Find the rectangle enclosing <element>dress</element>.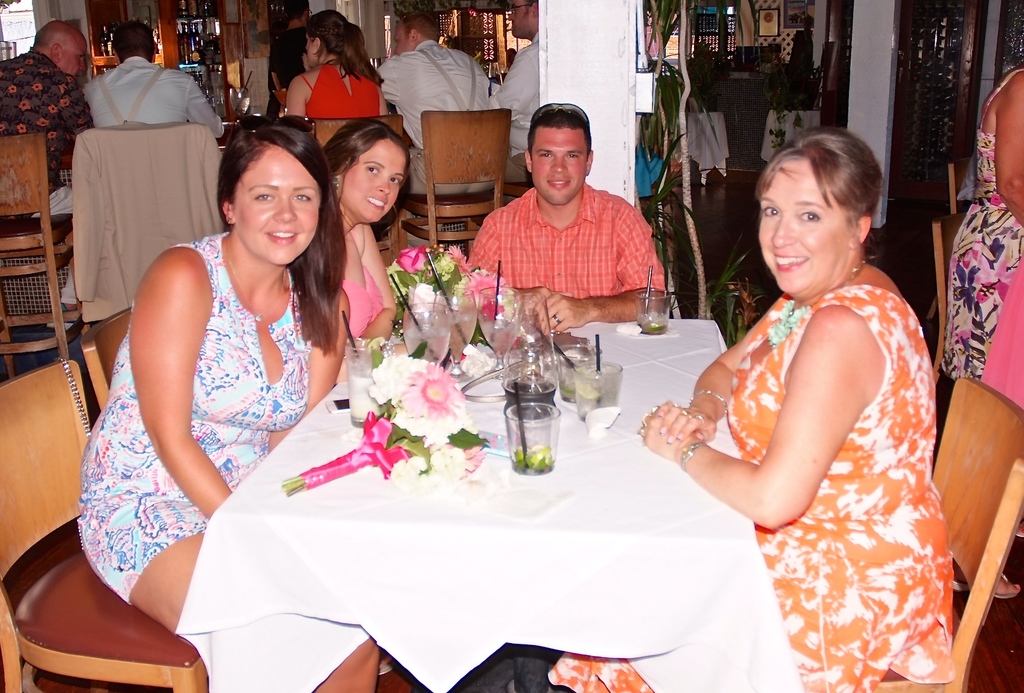
box=[304, 63, 380, 116].
